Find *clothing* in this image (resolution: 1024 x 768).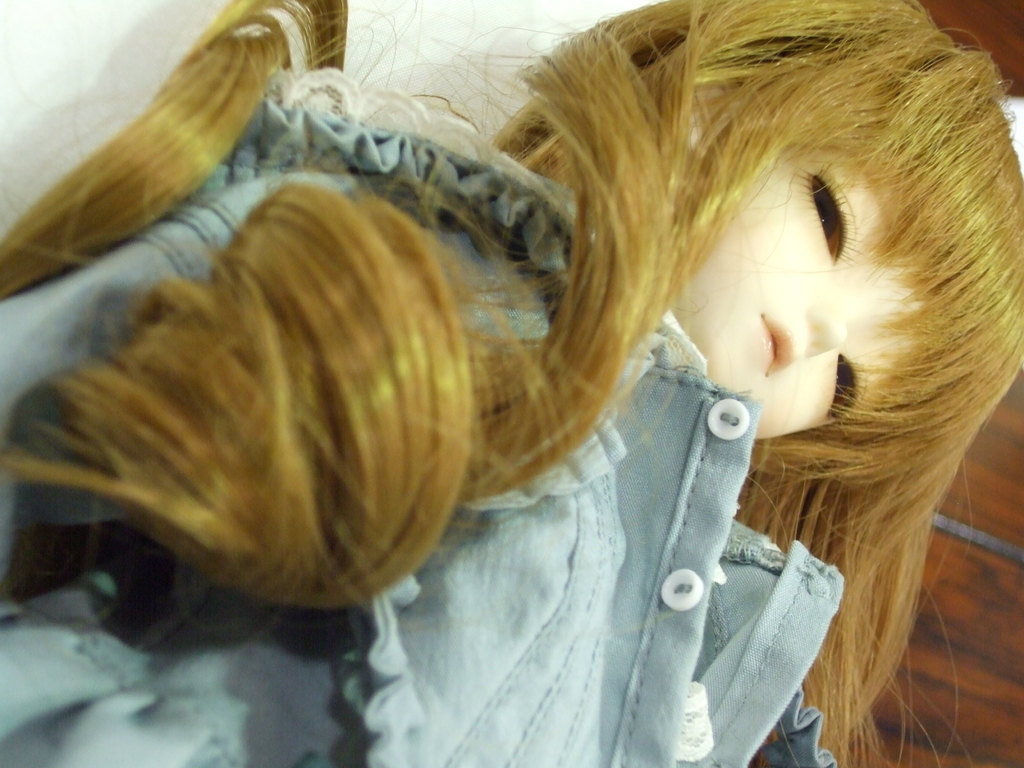
bbox=(0, 86, 856, 767).
